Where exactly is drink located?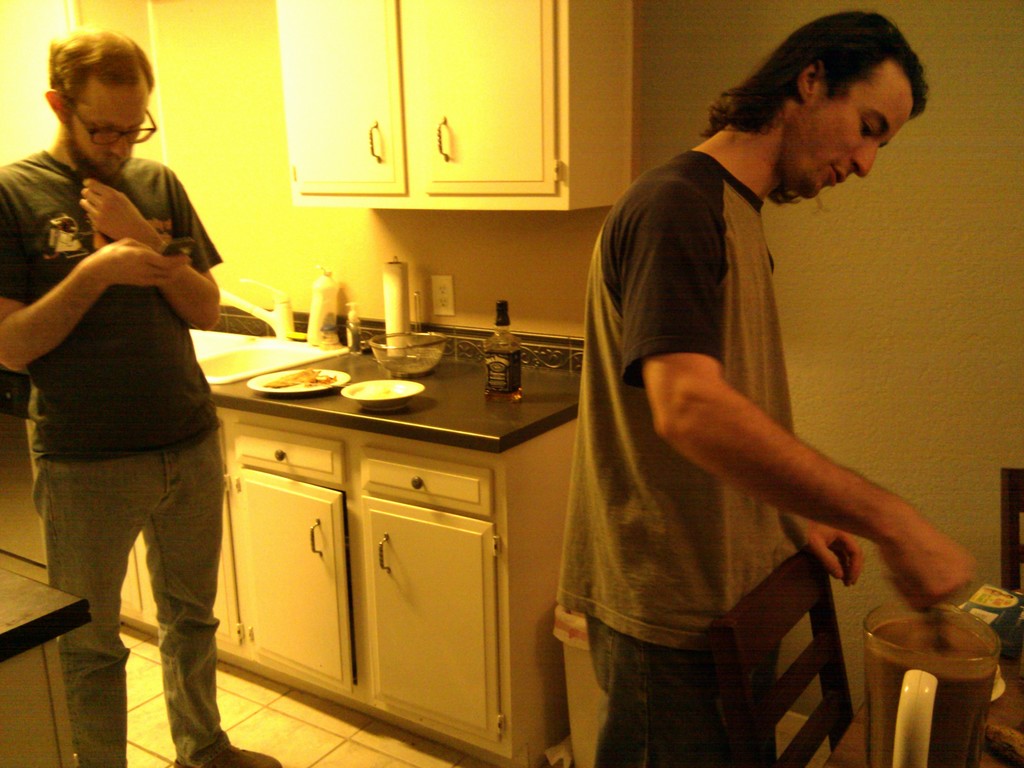
Its bounding box is 486/301/525/400.
